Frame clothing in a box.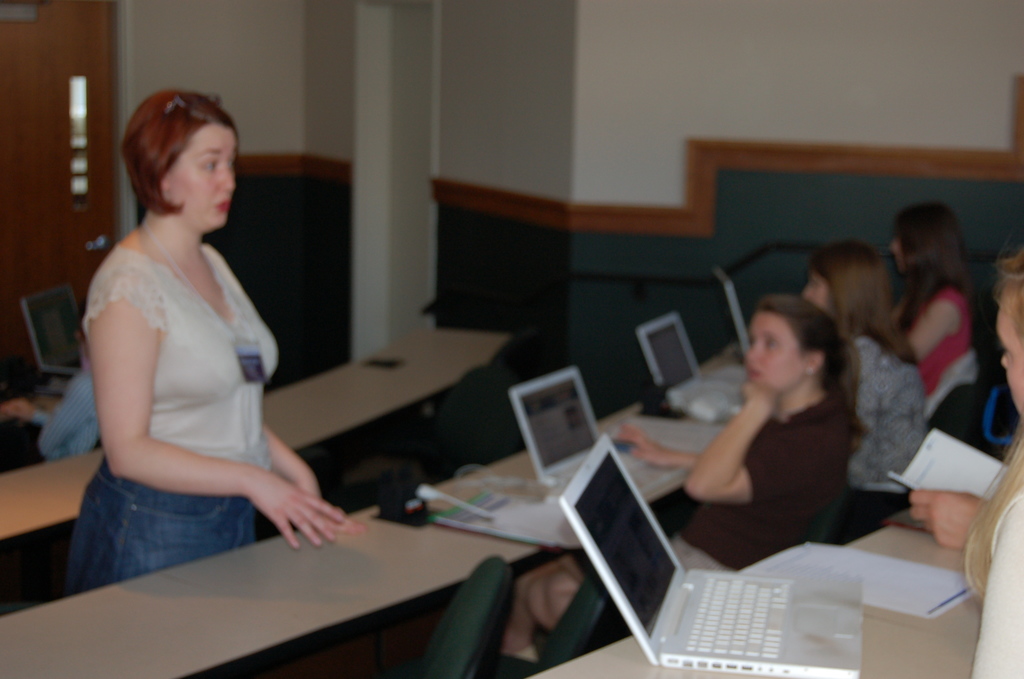
(889, 287, 976, 416).
